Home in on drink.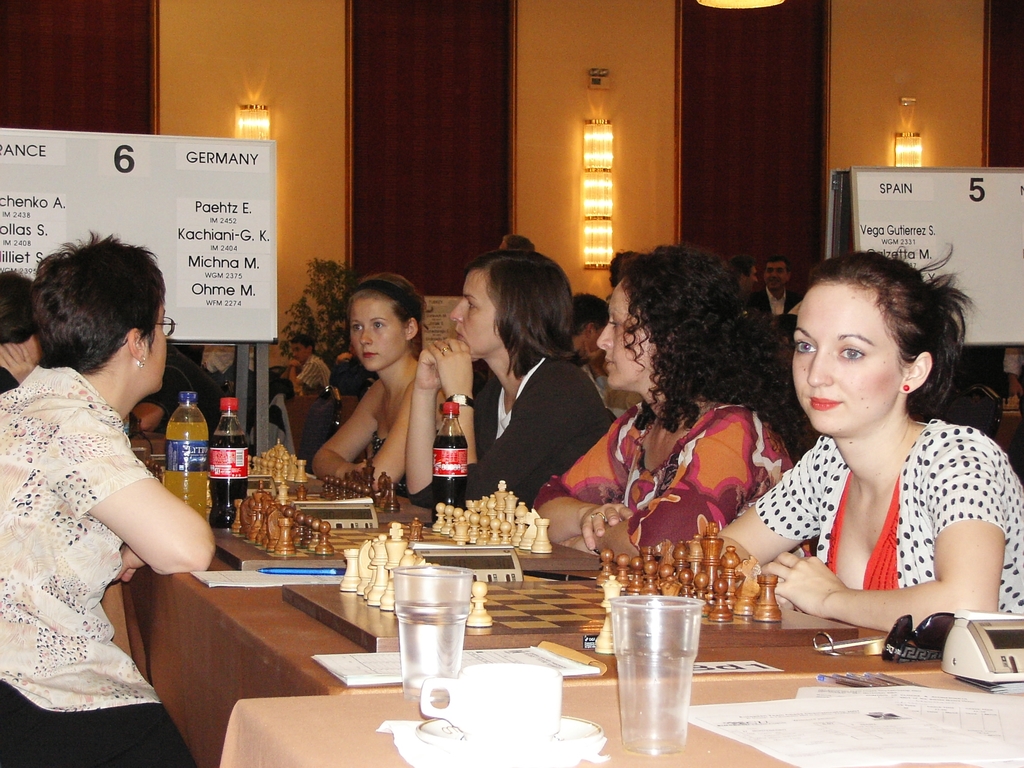
Homed in at <region>206, 431, 250, 530</region>.
